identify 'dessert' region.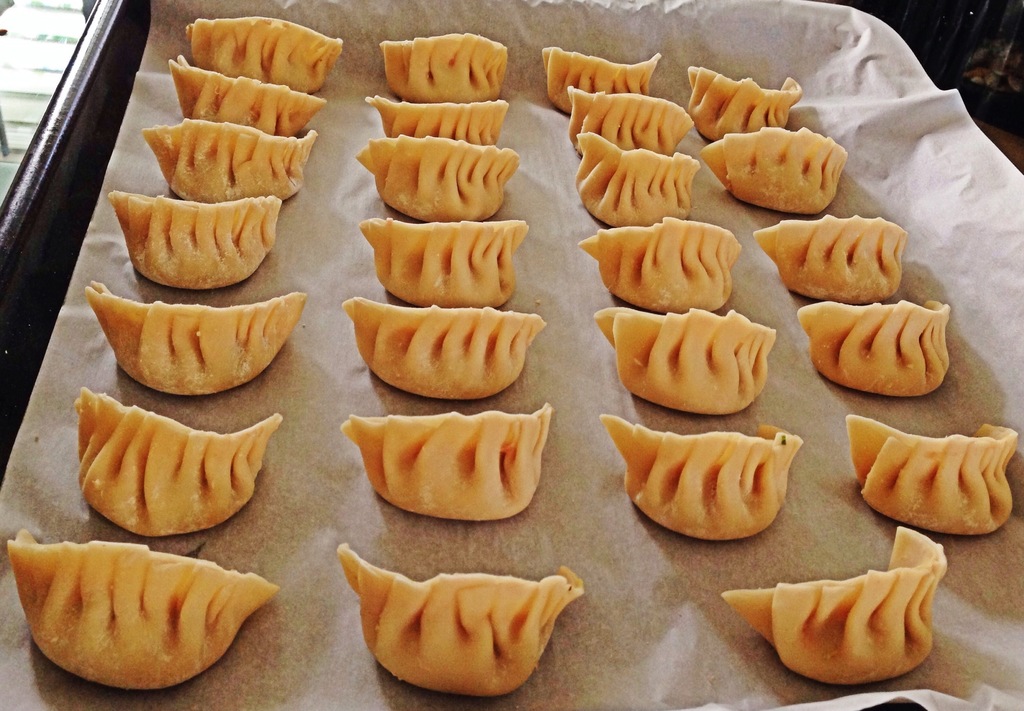
Region: 595 224 742 302.
